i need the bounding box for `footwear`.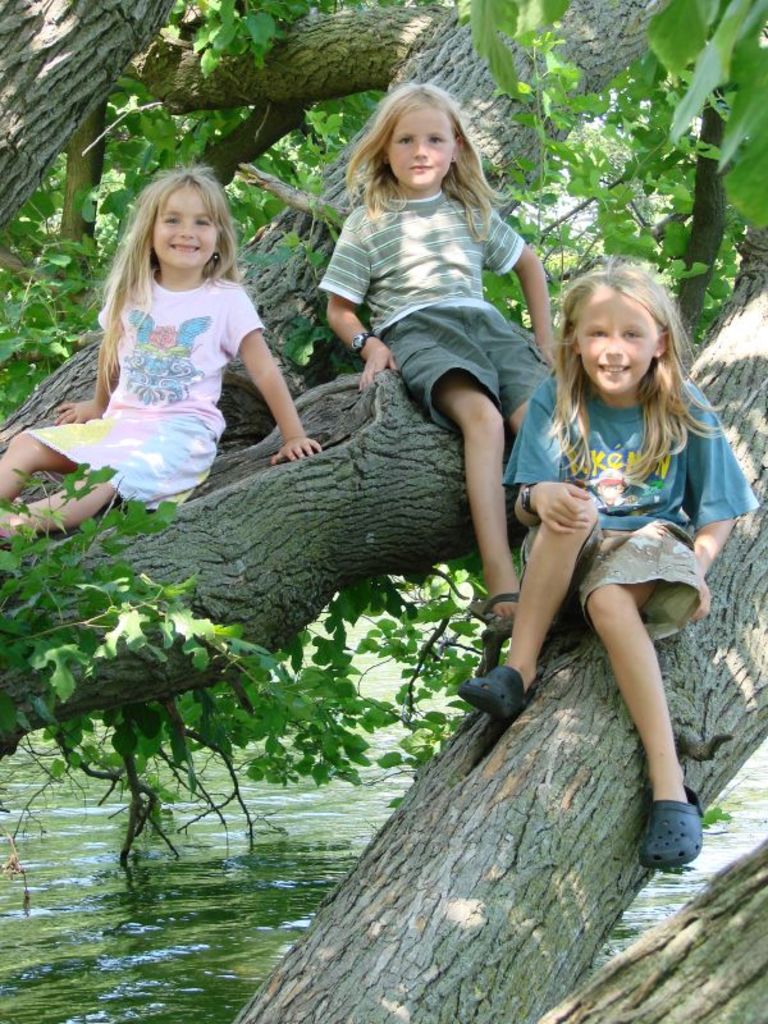
Here it is: left=458, top=669, right=536, bottom=731.
